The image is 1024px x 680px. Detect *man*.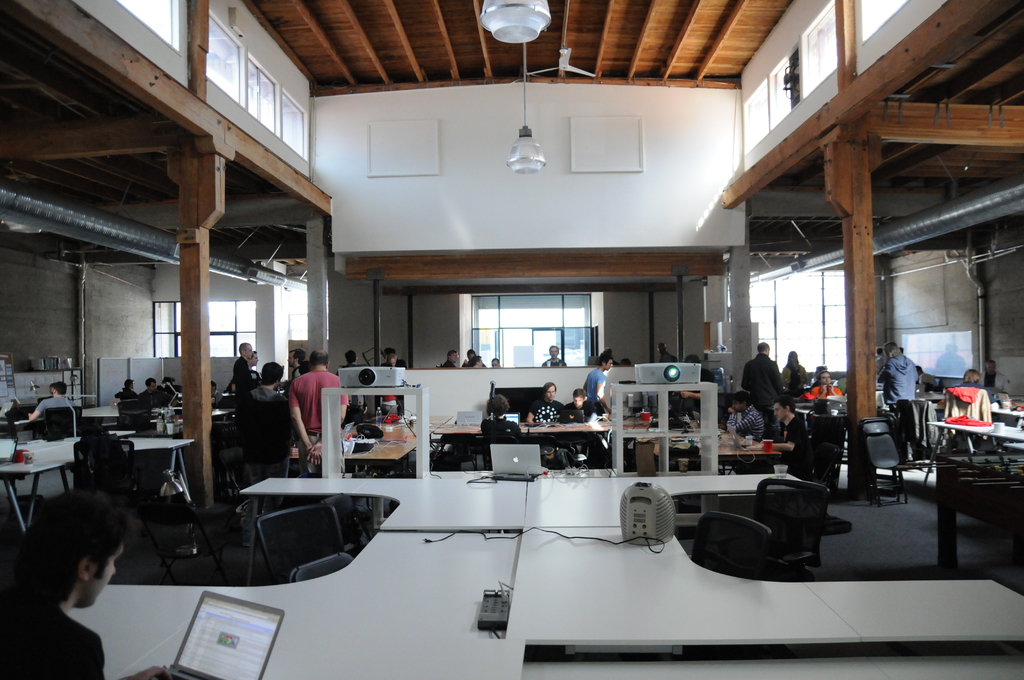
Detection: detection(24, 382, 77, 433).
